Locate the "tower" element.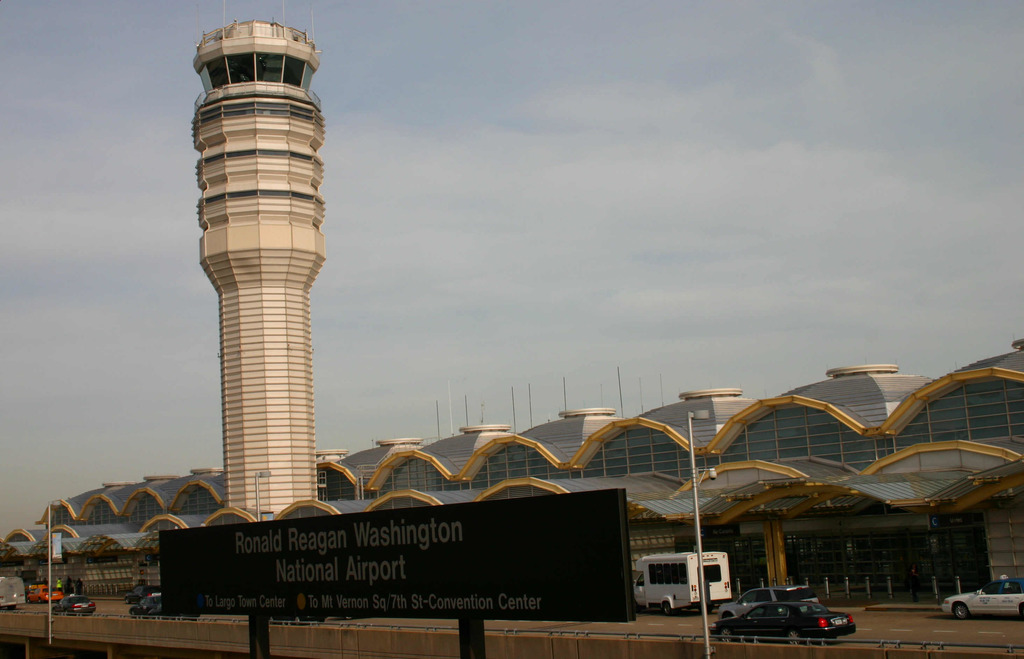
Element bbox: Rect(176, 10, 337, 514).
